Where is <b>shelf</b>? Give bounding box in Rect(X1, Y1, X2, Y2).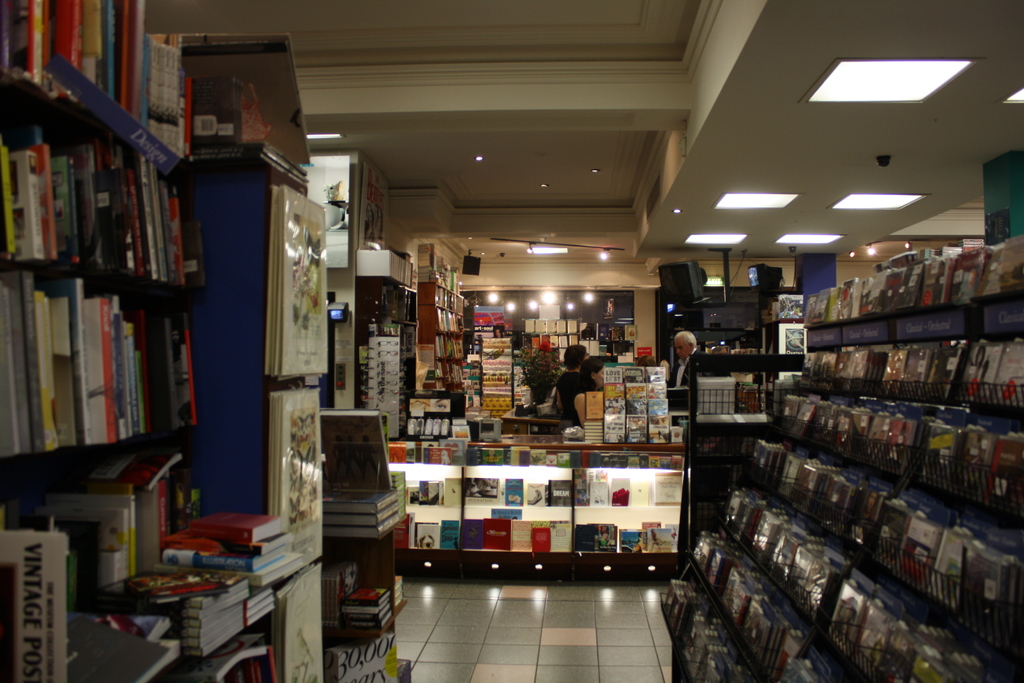
Rect(356, 278, 417, 448).
